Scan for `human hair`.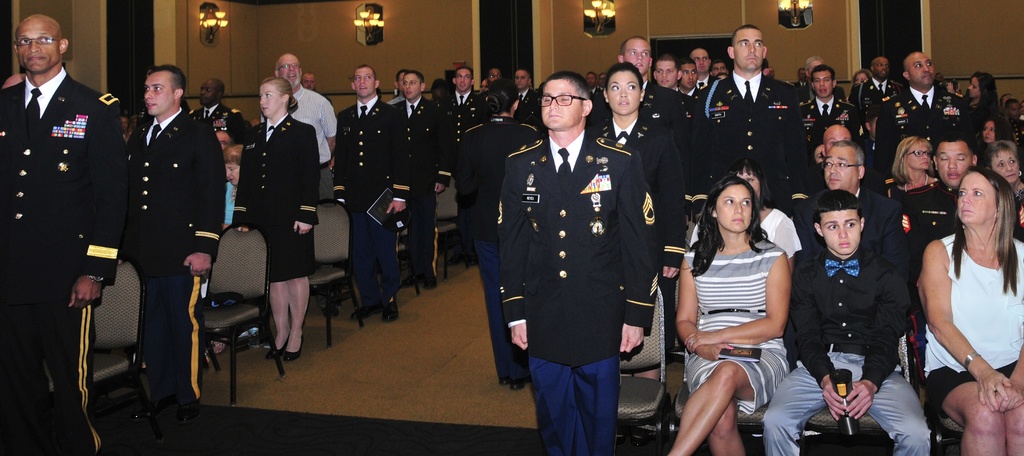
Scan result: <box>833,138,863,168</box>.
